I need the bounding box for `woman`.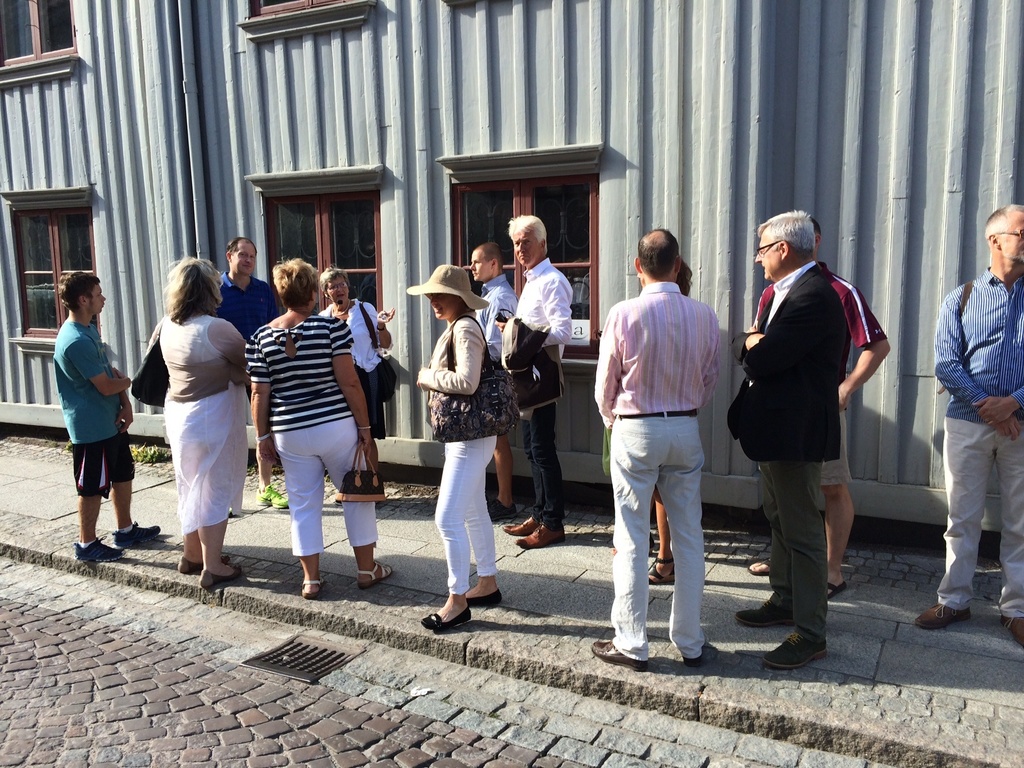
Here it is: box(319, 264, 396, 471).
